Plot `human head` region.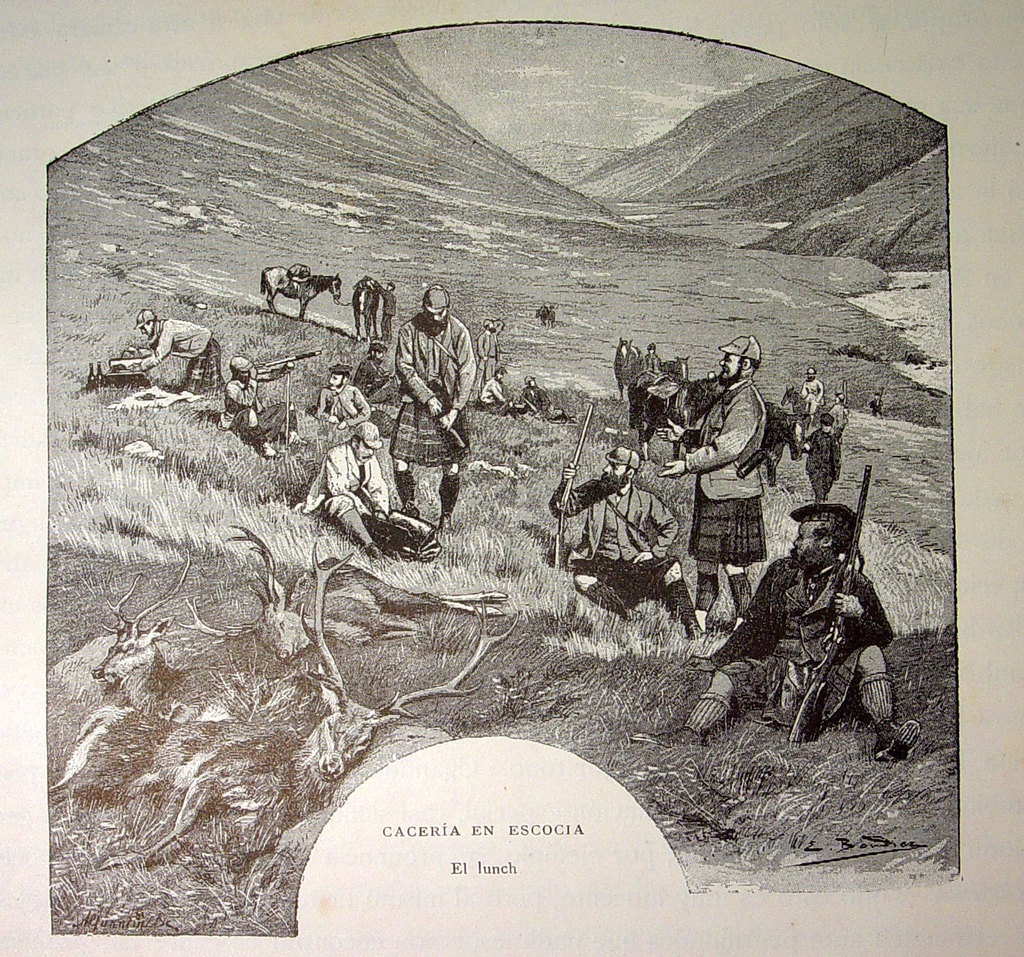
Plotted at [left=646, top=342, right=656, bottom=356].
